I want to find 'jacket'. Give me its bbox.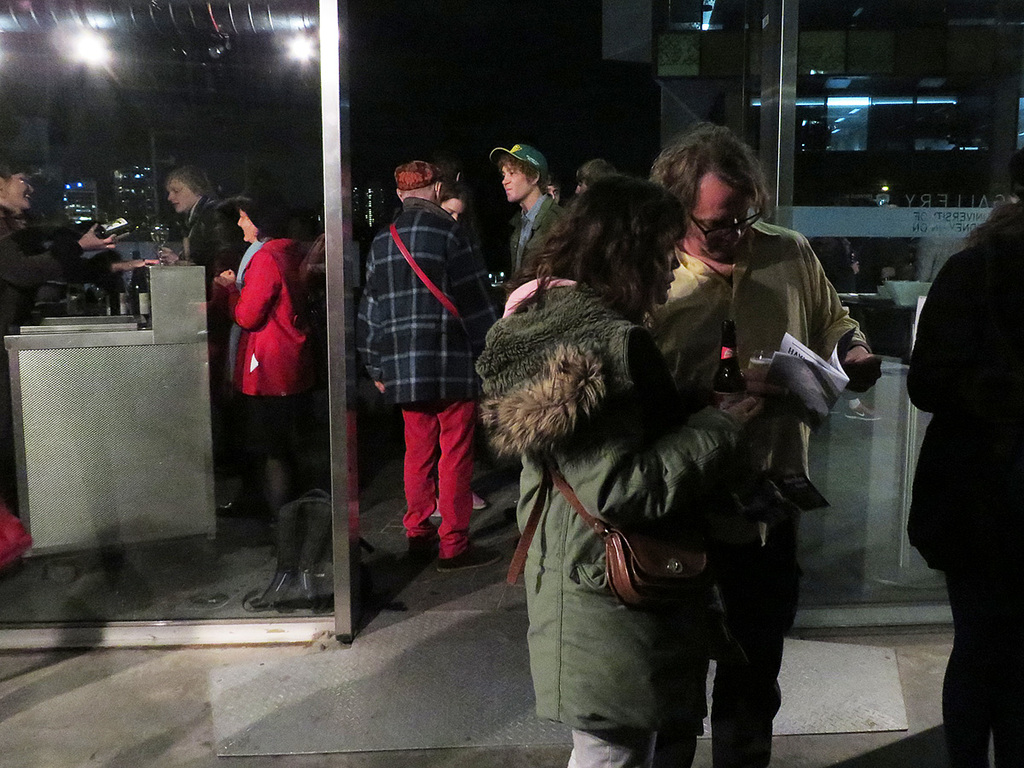
229/232/315/393.
